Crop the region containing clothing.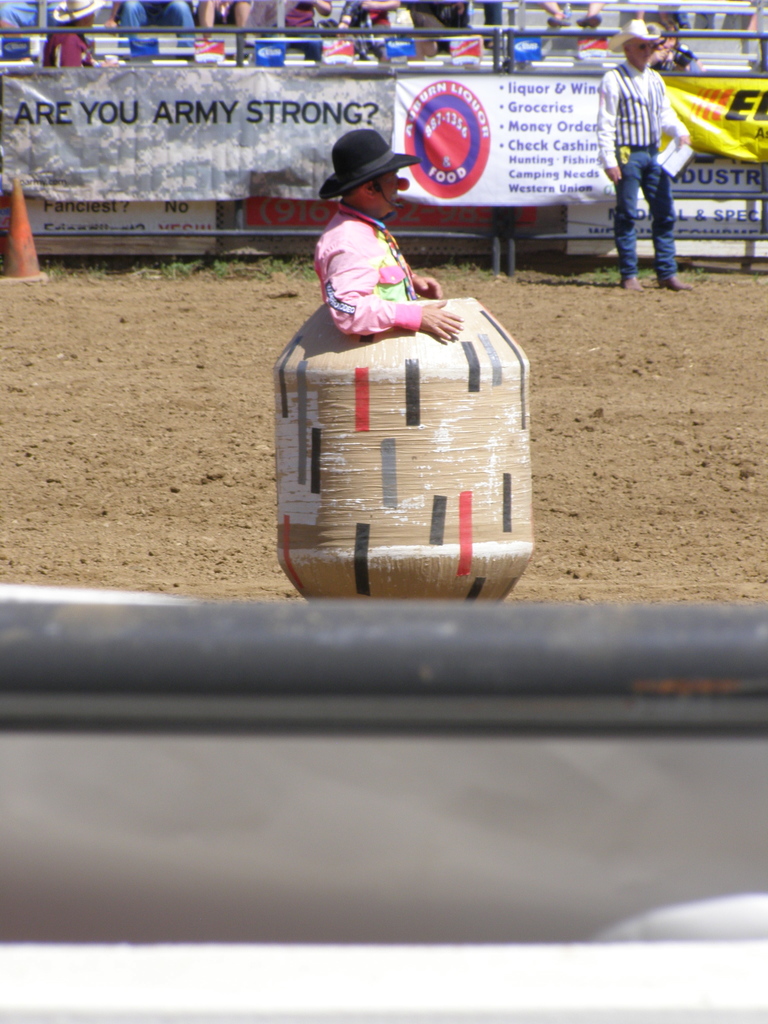
Crop region: box=[259, 0, 323, 44].
